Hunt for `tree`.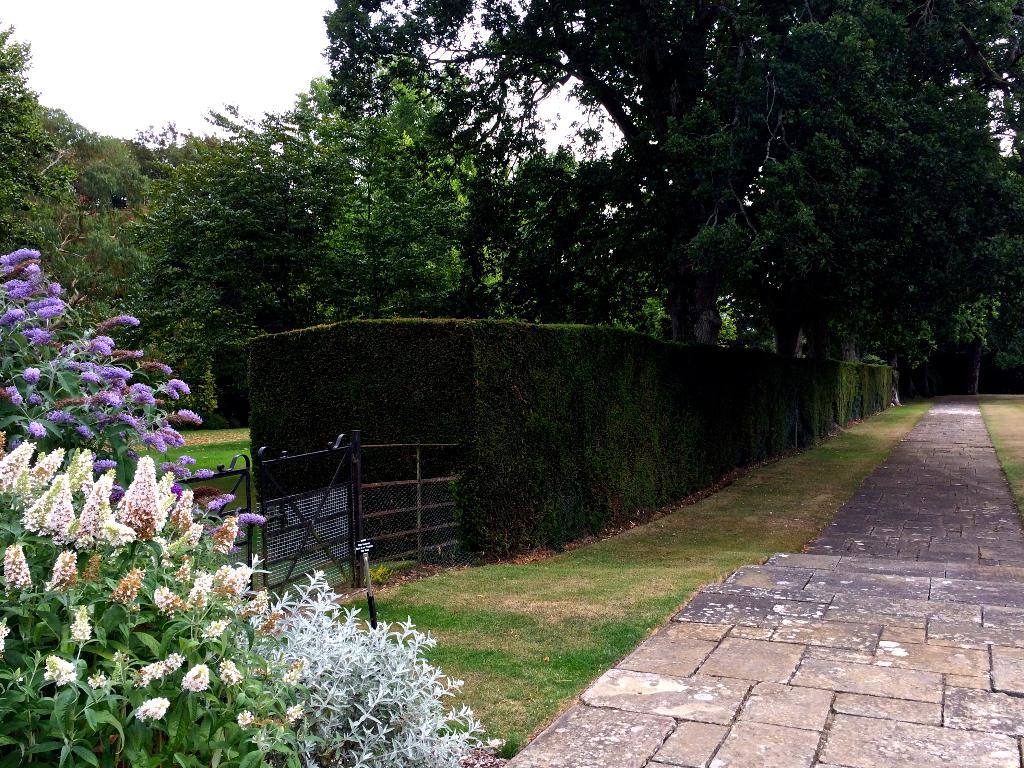
Hunted down at locate(737, 14, 1023, 396).
